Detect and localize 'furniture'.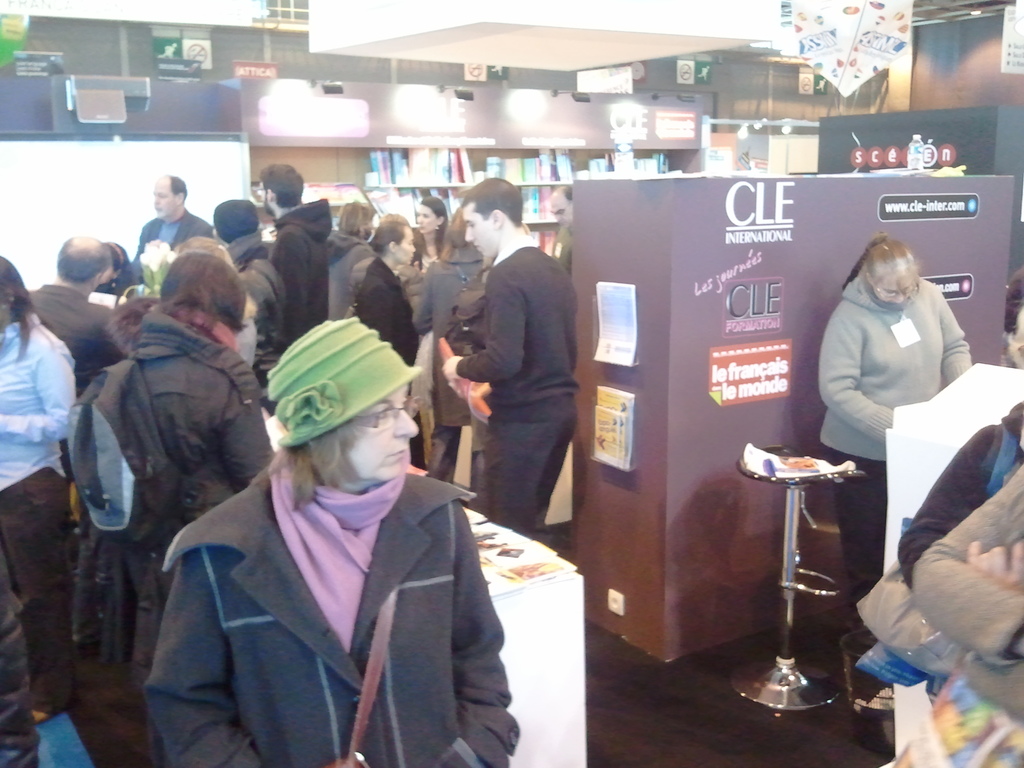
Localized at <bbox>479, 526, 587, 767</bbox>.
